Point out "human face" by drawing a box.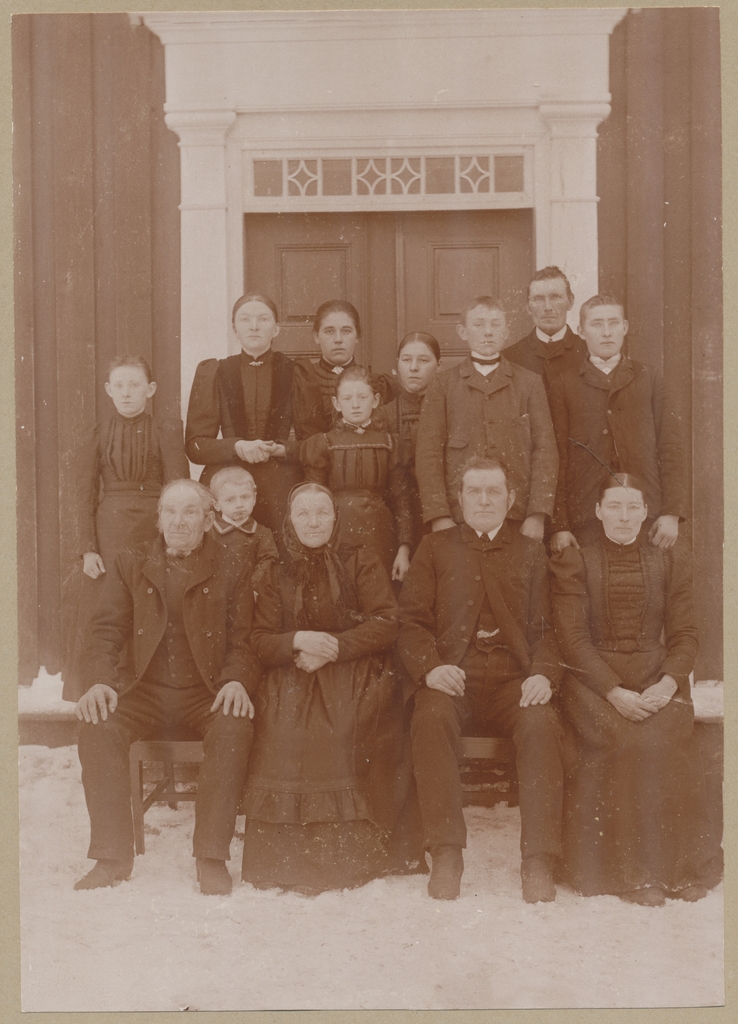
BBox(578, 305, 629, 364).
